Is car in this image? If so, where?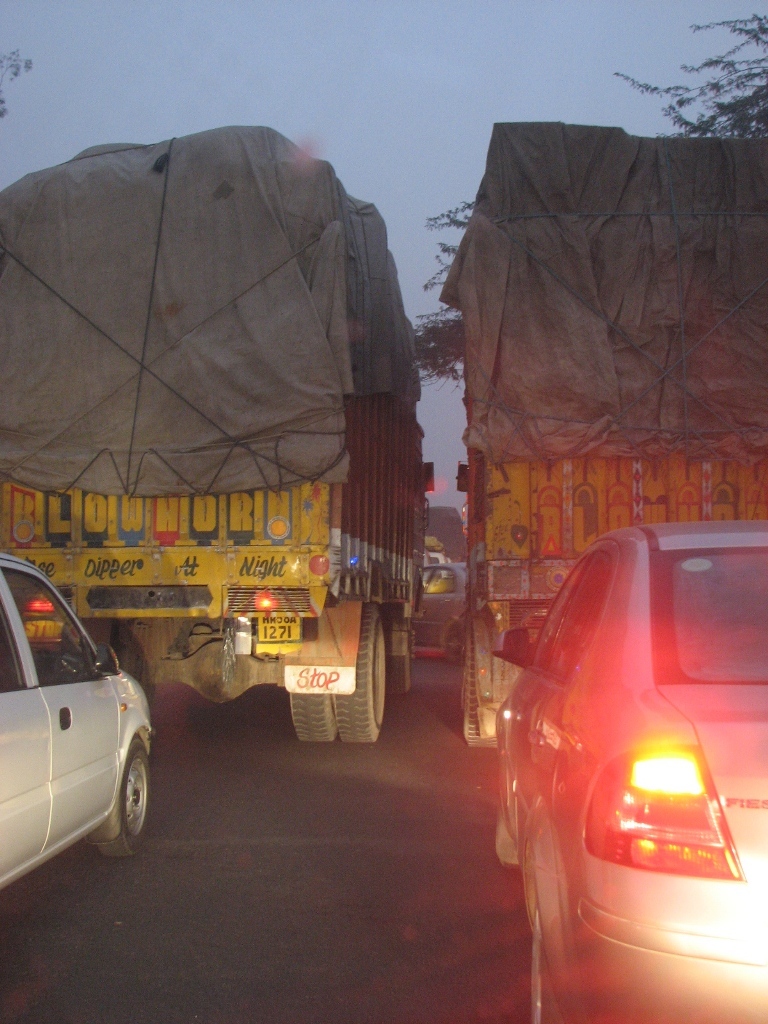
Yes, at locate(0, 553, 146, 915).
